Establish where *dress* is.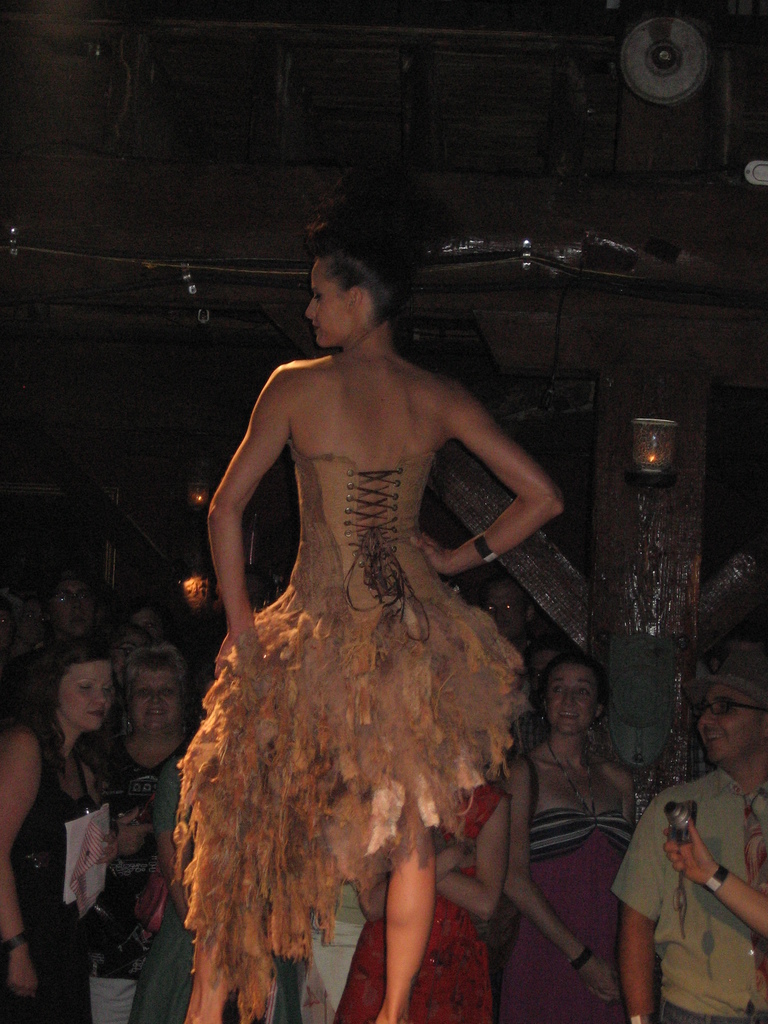
Established at x1=170 y1=440 x2=527 y2=1023.
